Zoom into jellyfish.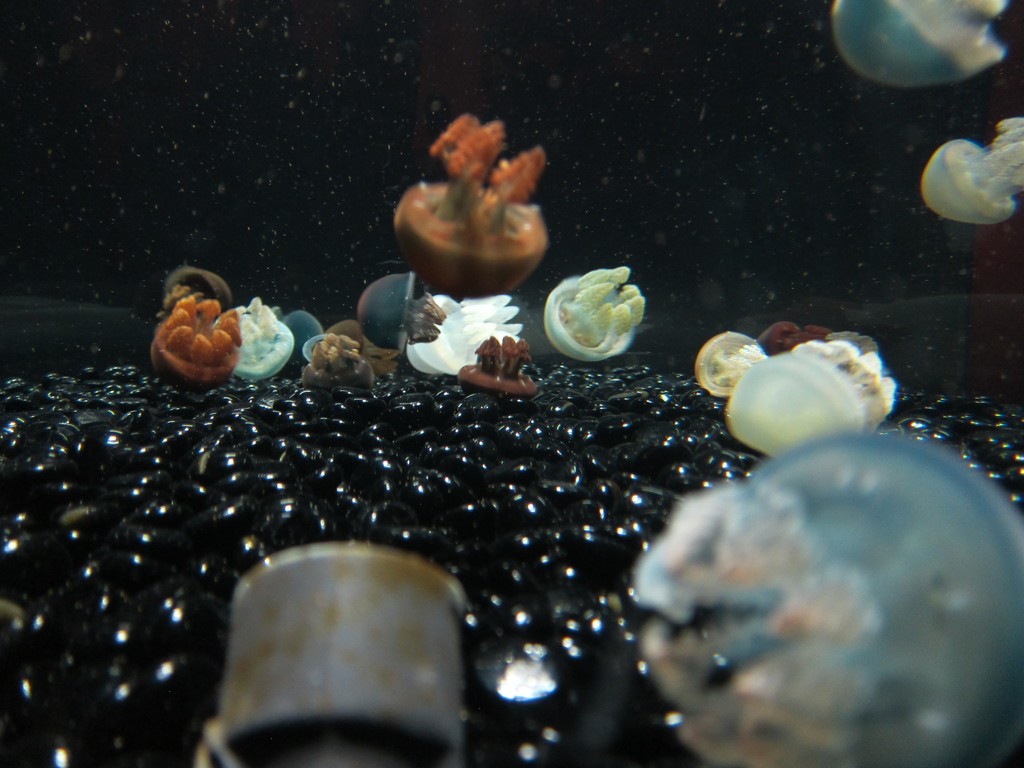
Zoom target: bbox(148, 298, 247, 388).
